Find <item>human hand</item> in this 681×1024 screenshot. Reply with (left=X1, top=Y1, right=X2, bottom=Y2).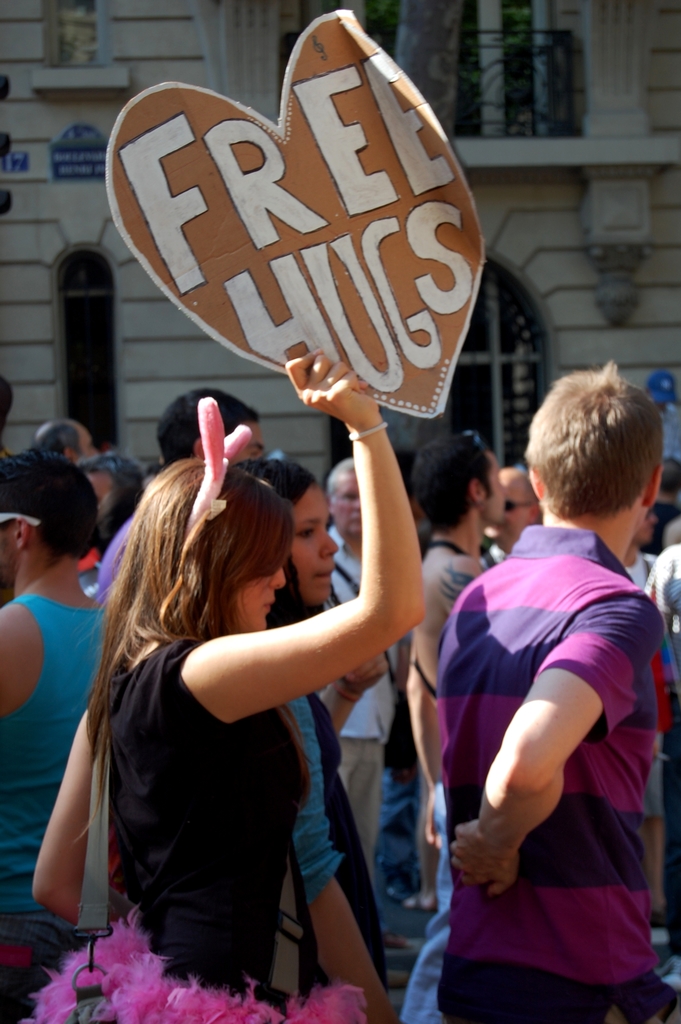
(left=272, top=334, right=377, bottom=403).
